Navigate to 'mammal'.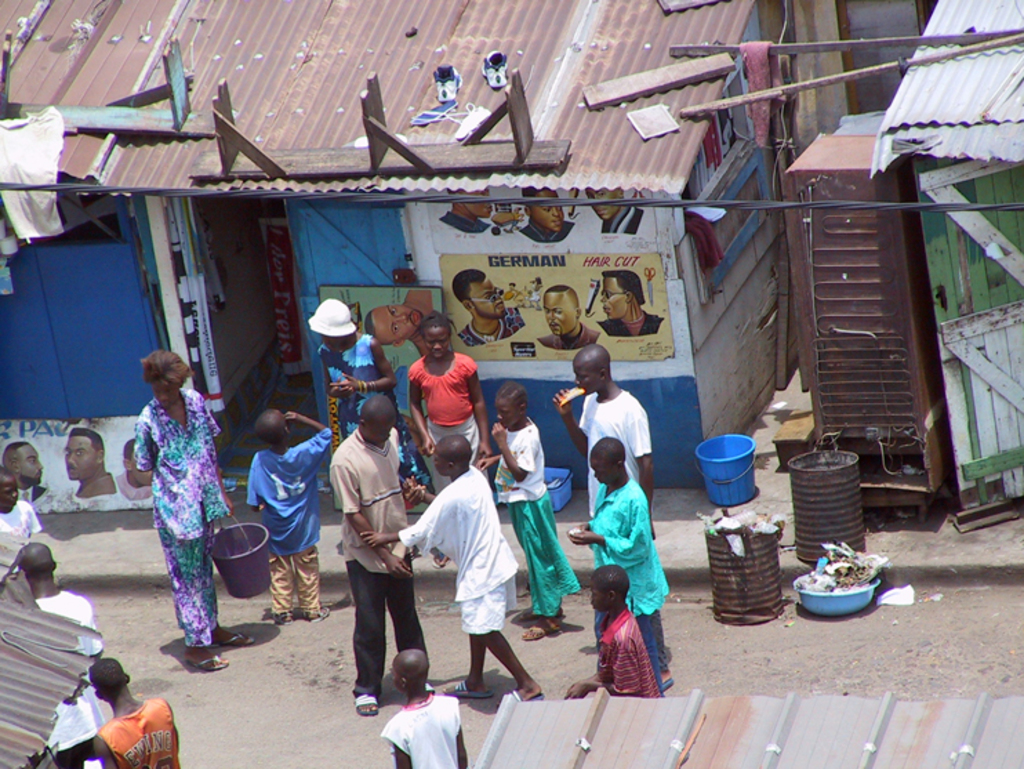
Navigation target: BBox(587, 178, 642, 237).
